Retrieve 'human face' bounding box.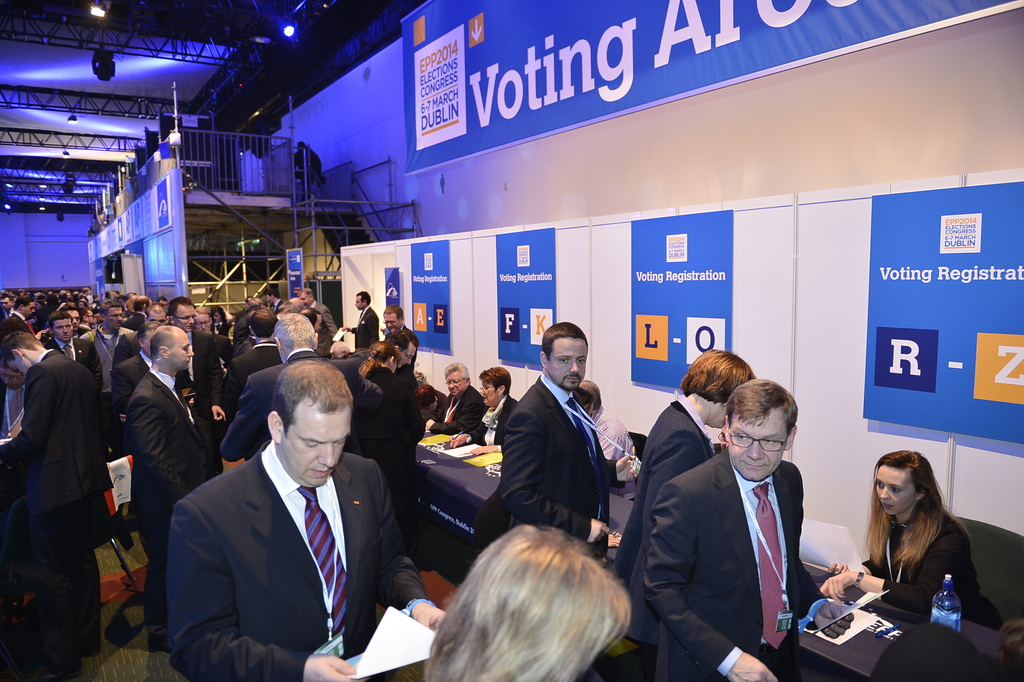
Bounding box: 726, 411, 787, 483.
